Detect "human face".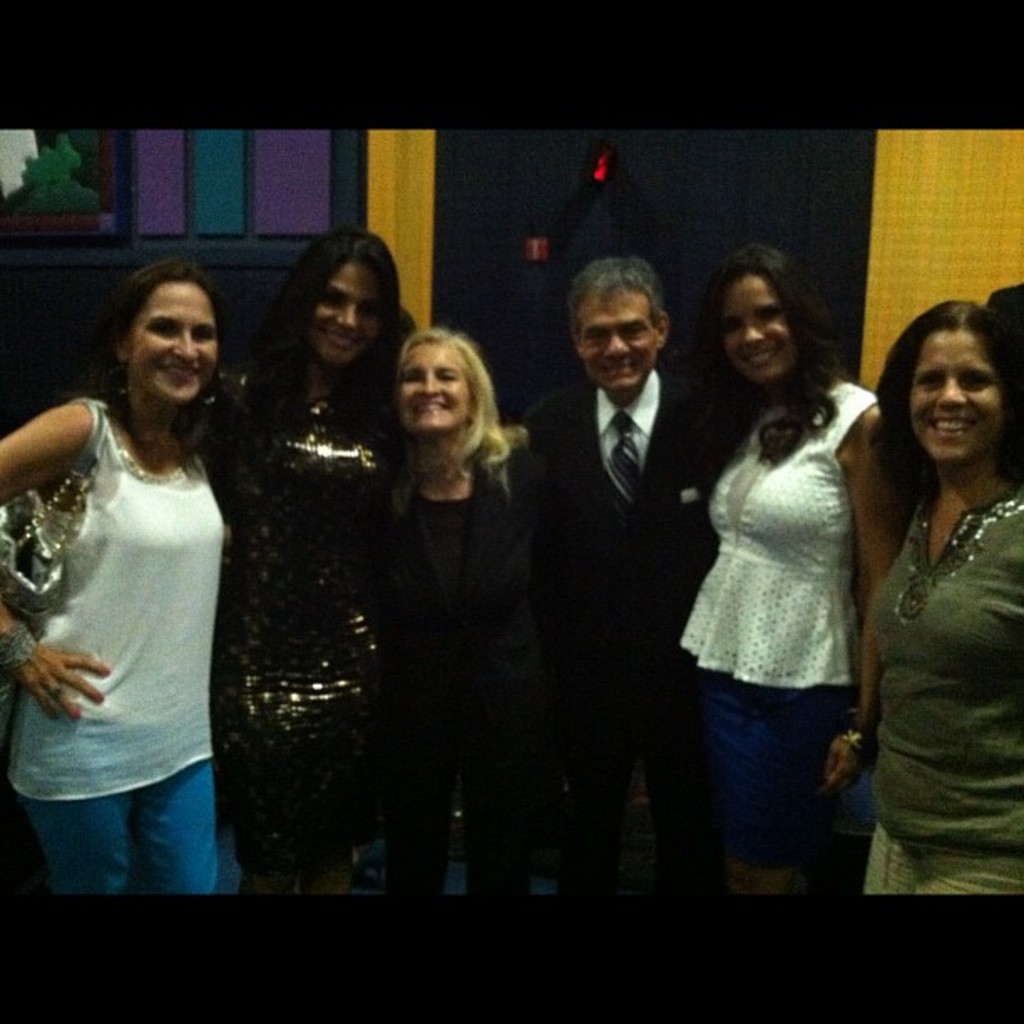
Detected at 400:336:470:430.
